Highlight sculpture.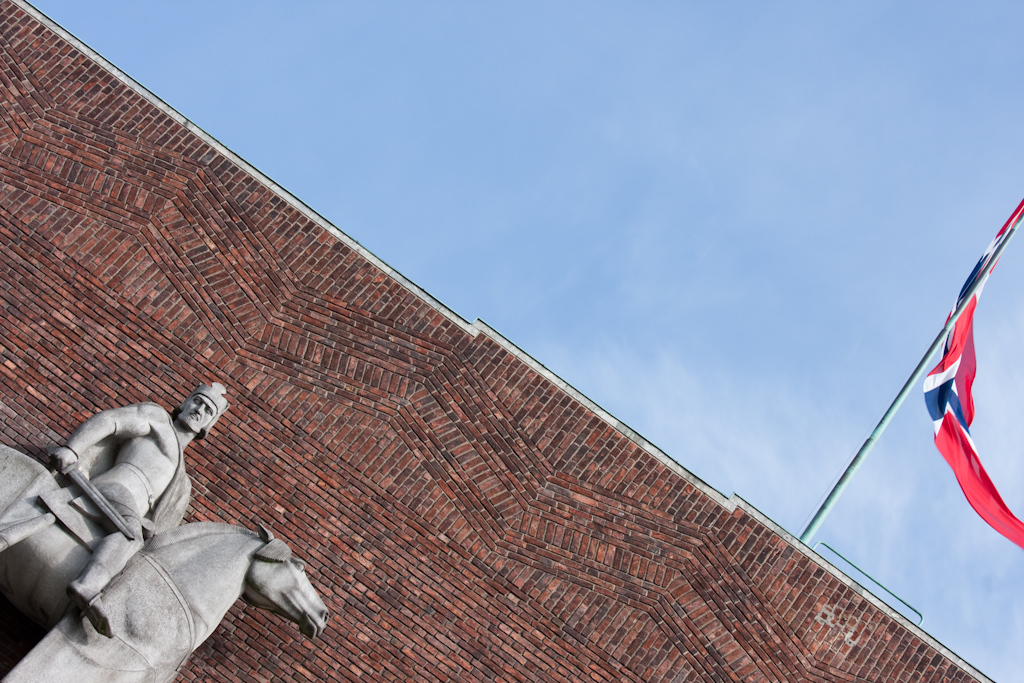
Highlighted region: bbox=[35, 364, 315, 658].
